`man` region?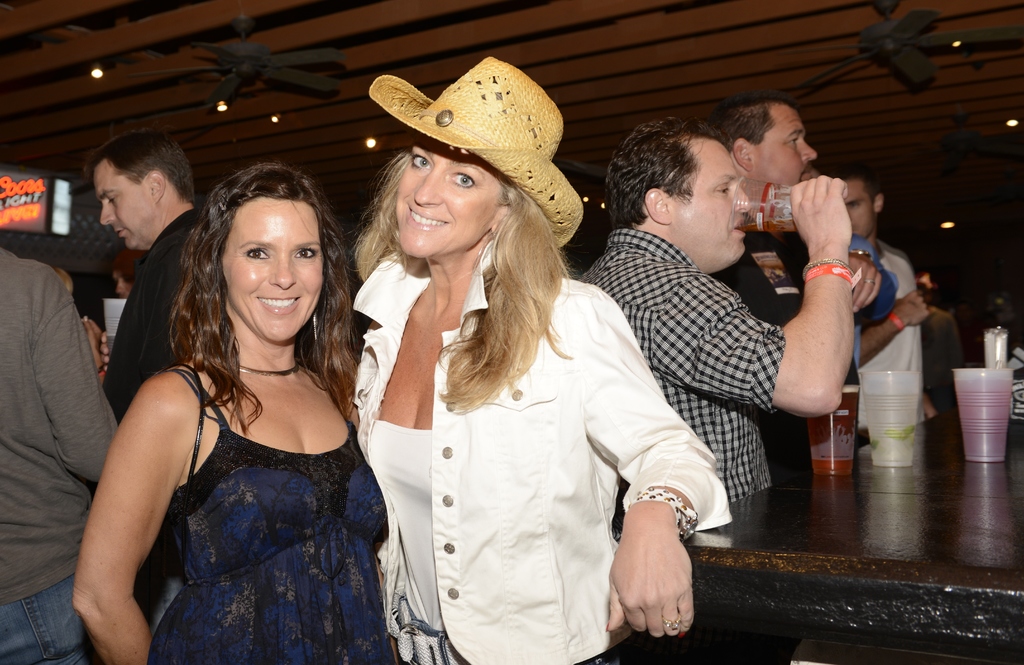
(573,115,849,497)
